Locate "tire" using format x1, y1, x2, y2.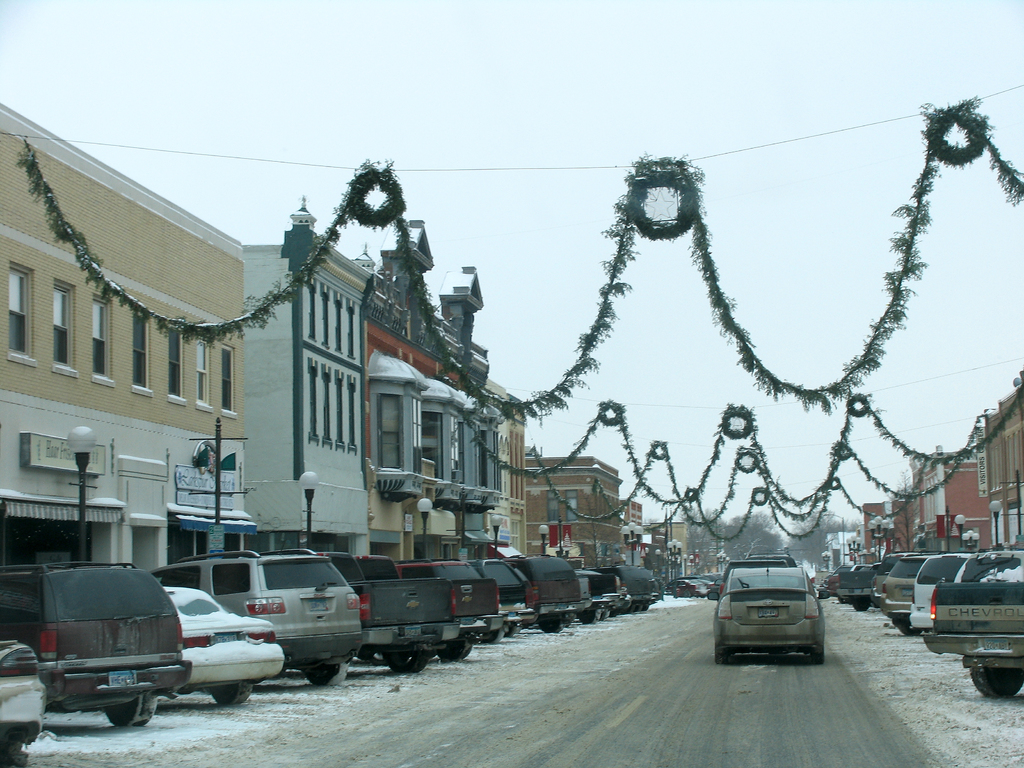
579, 601, 600, 625.
